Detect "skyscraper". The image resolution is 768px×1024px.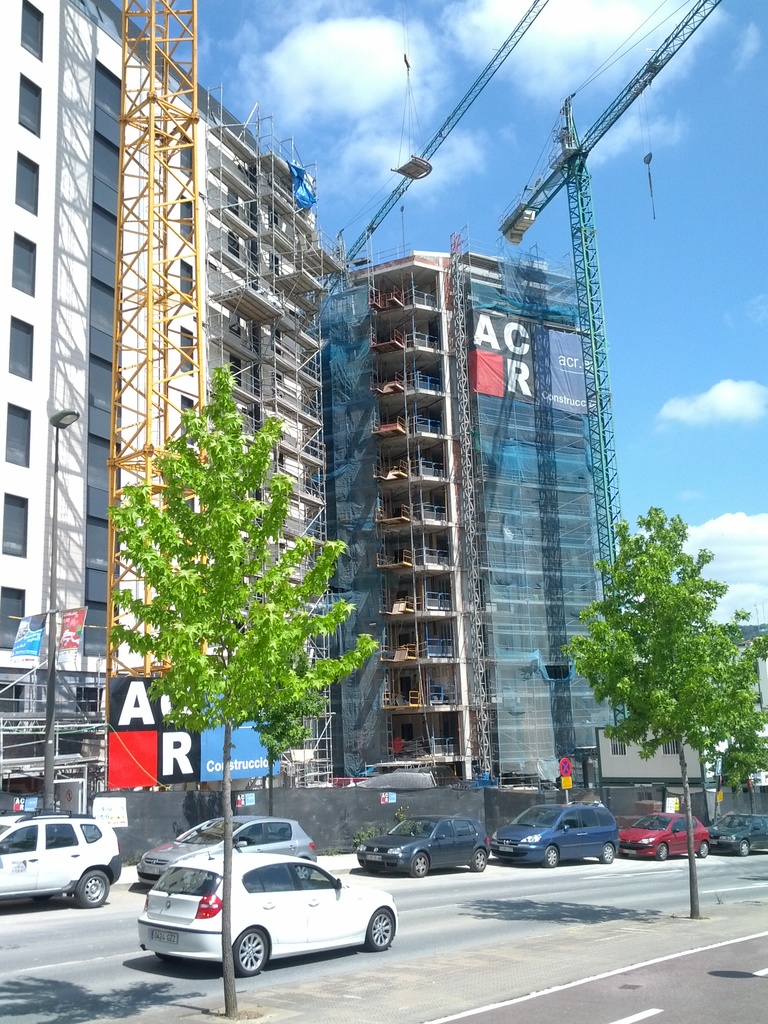
select_region(0, 24, 362, 794).
